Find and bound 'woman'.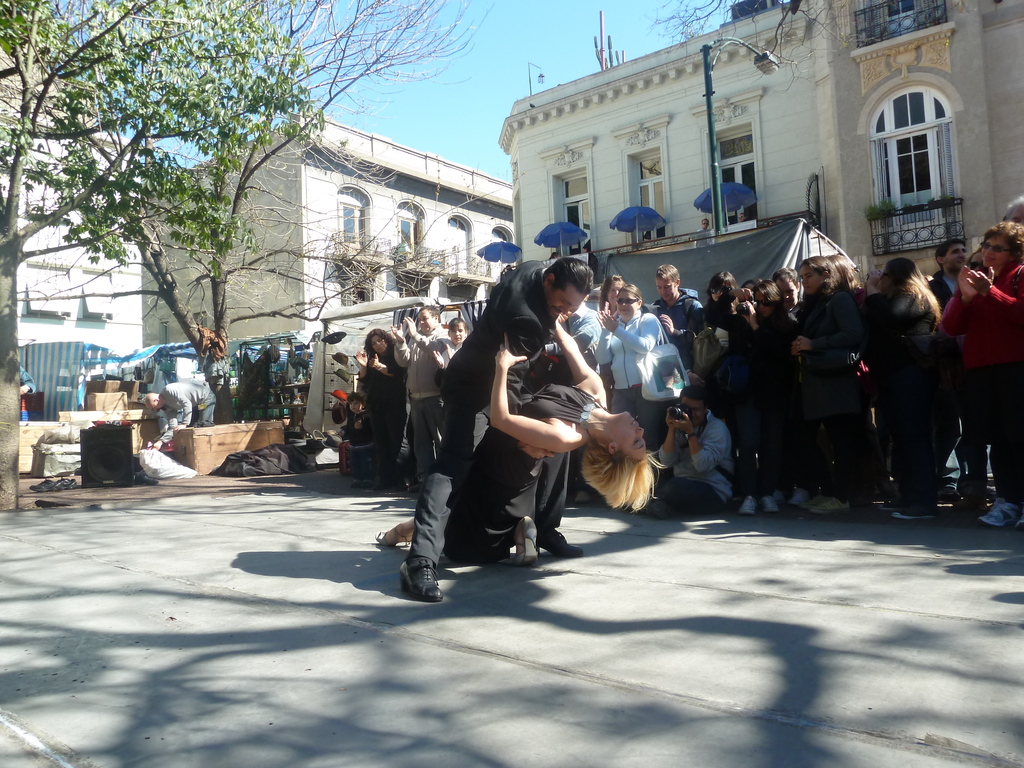
Bound: 855 255 963 522.
